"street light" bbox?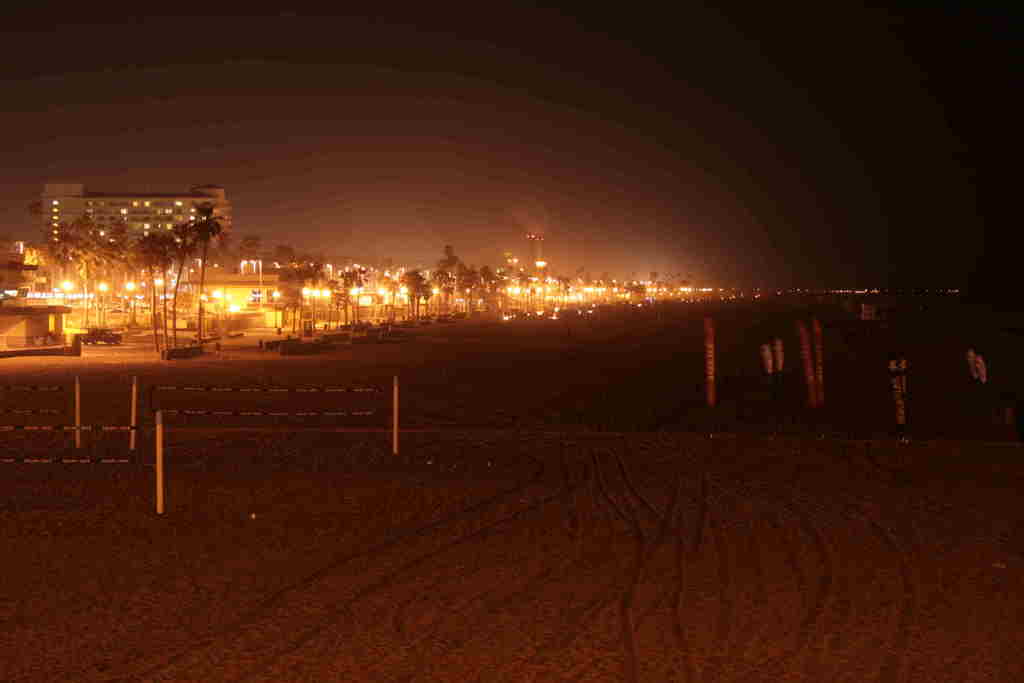
[536, 259, 544, 270]
